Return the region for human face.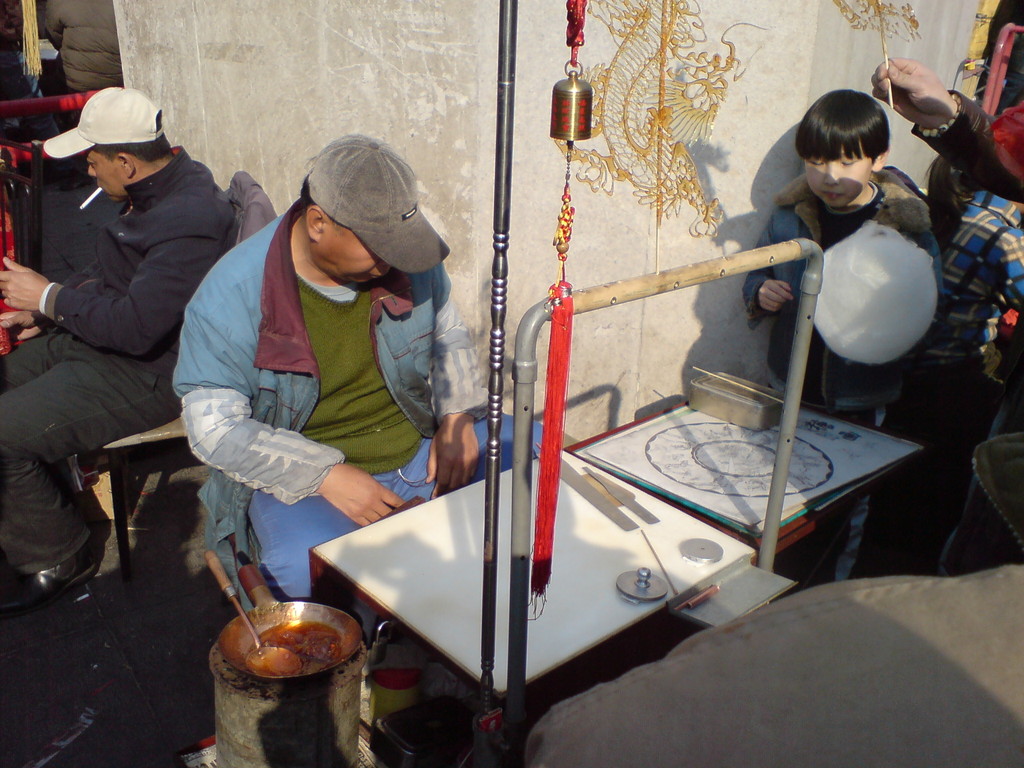
rect(84, 145, 125, 198).
